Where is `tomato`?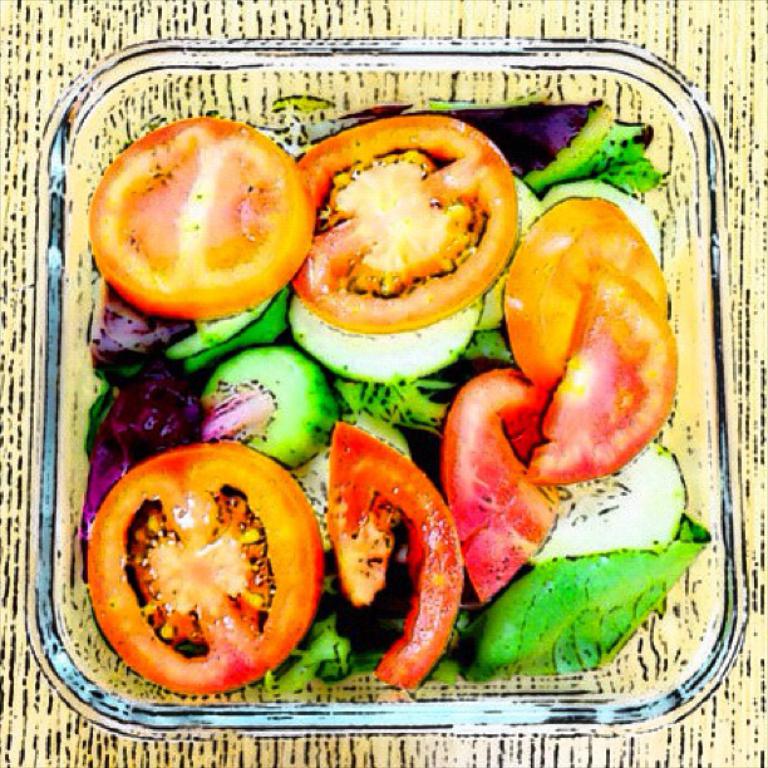
box=[439, 364, 561, 610].
